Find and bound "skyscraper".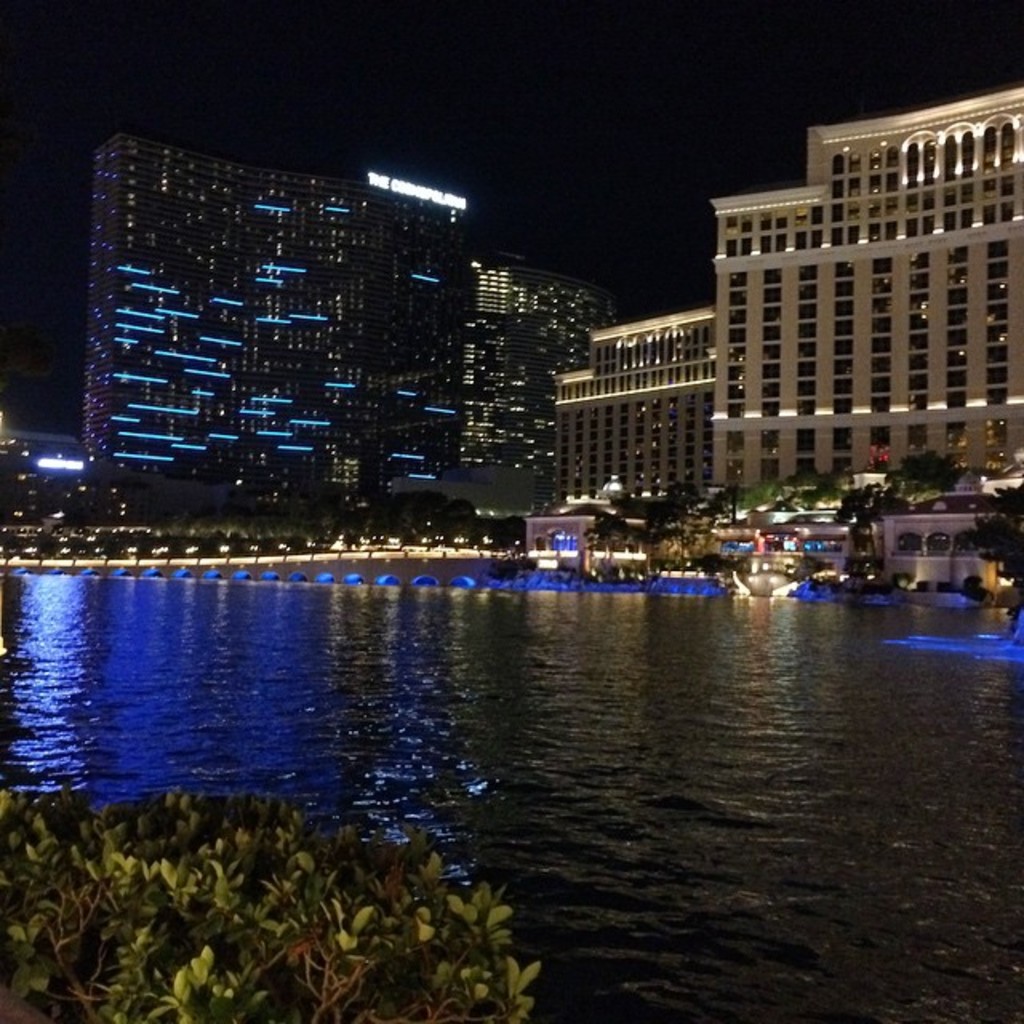
Bound: {"left": 686, "top": 99, "right": 1002, "bottom": 512}.
